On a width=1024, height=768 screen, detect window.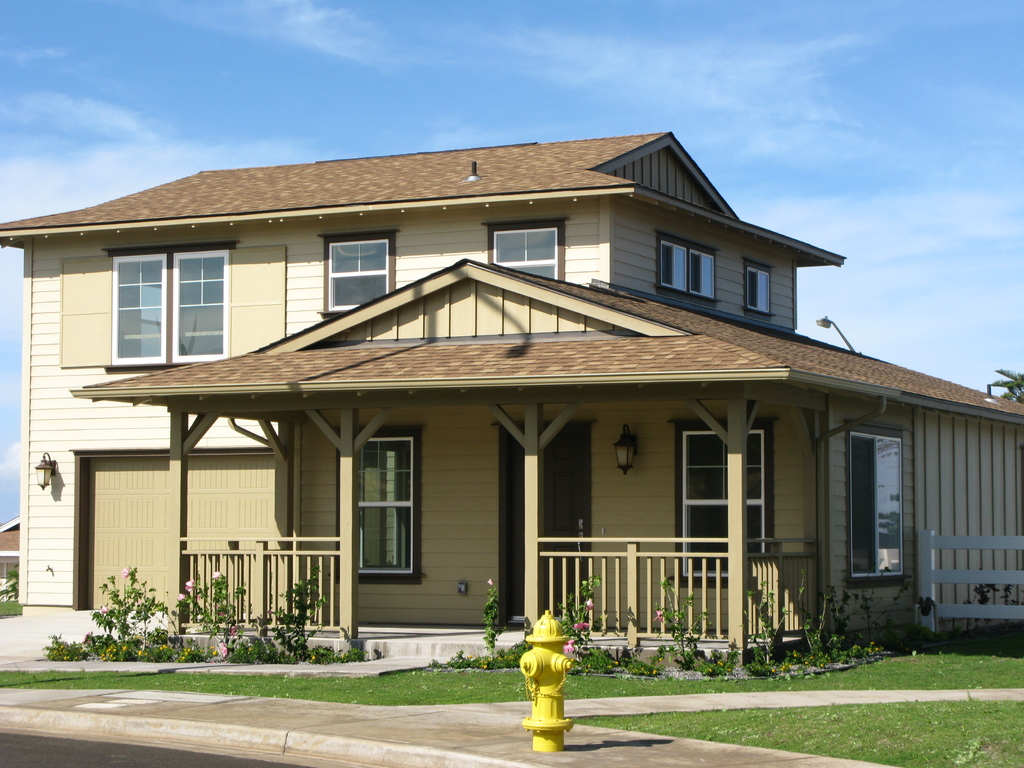
<box>329,421,429,601</box>.
